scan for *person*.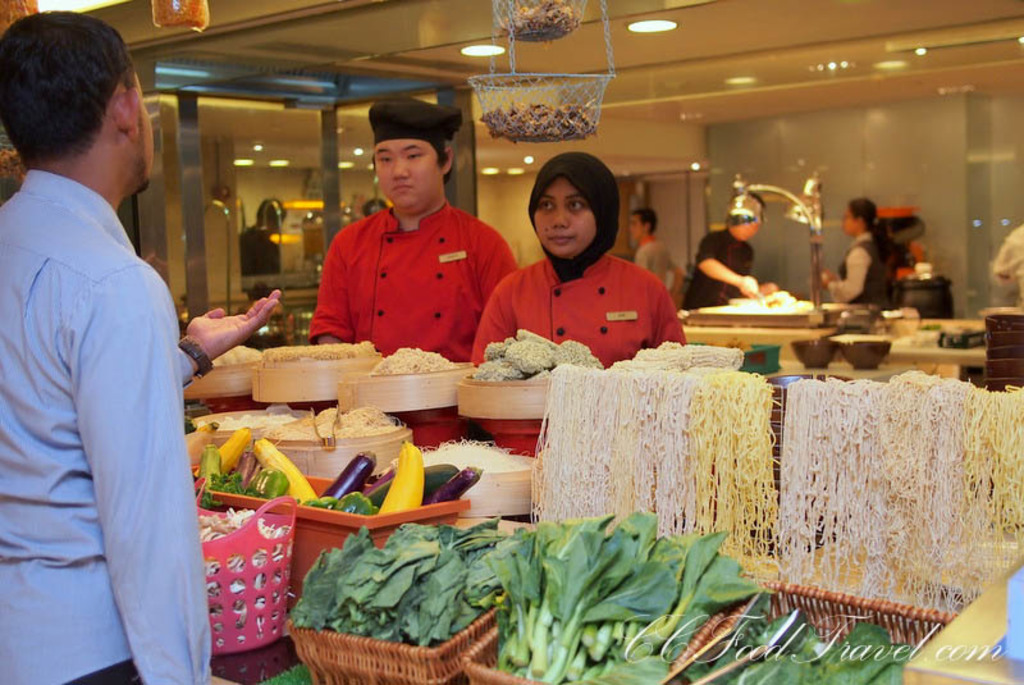
Scan result: (x1=818, y1=197, x2=900, y2=310).
